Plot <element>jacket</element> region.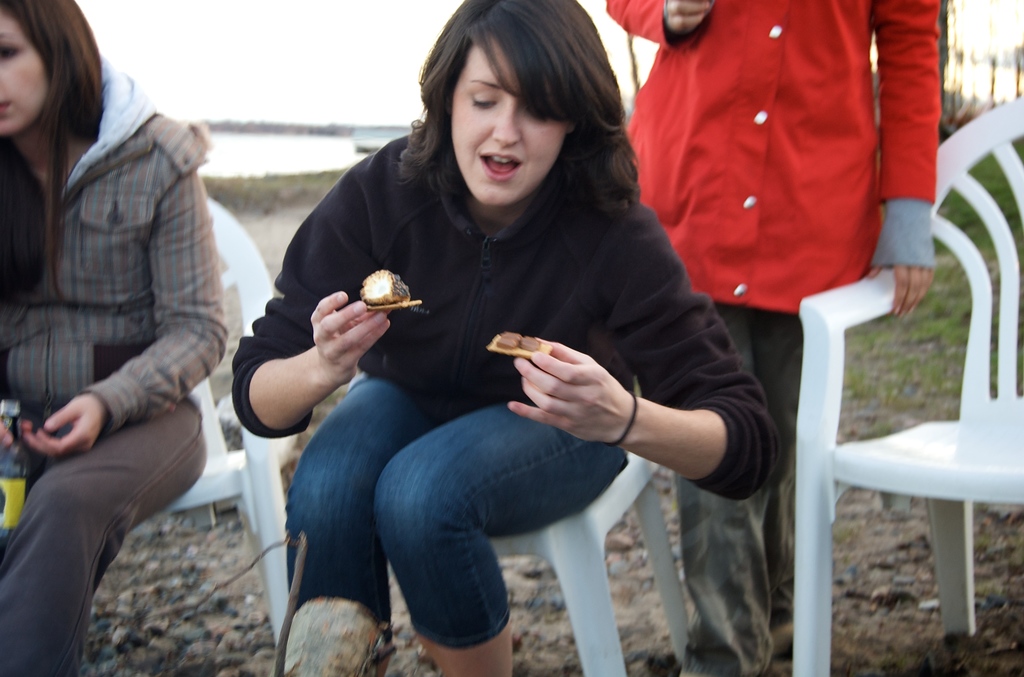
Plotted at bbox=(609, 0, 938, 309).
